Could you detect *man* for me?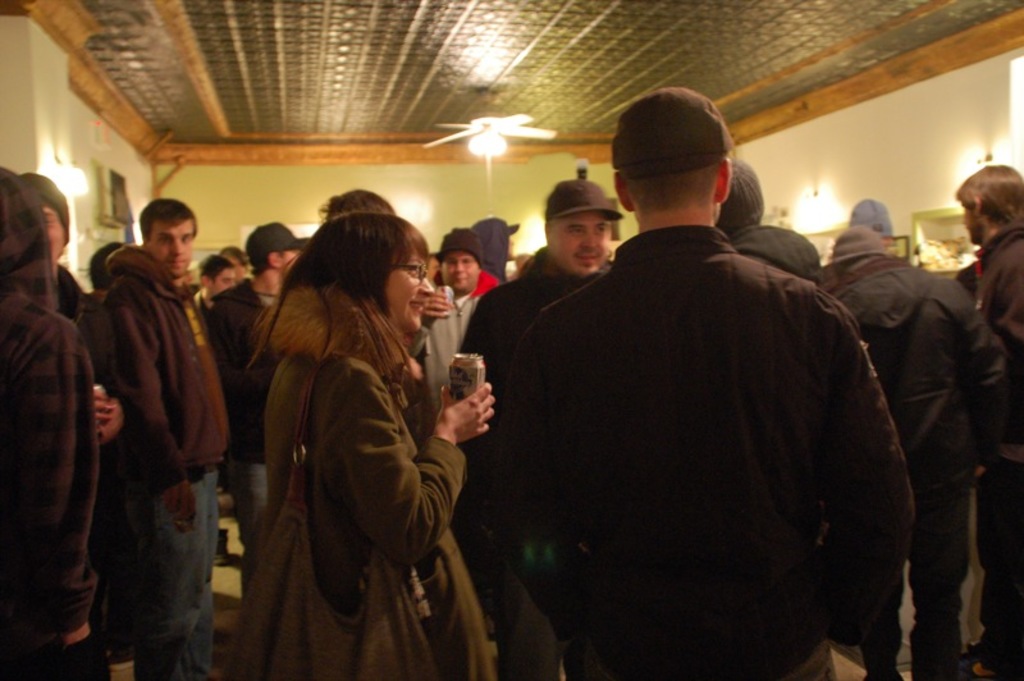
Detection result: Rect(406, 221, 498, 533).
